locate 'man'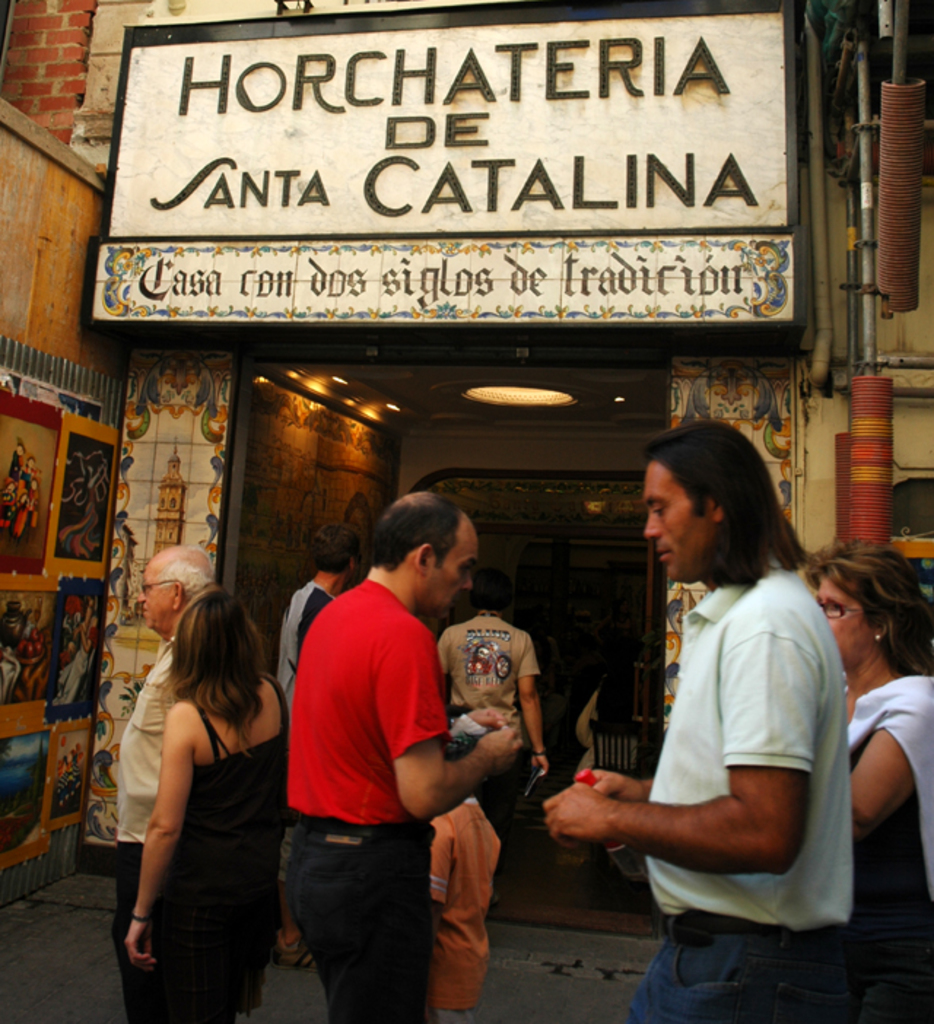
Rect(271, 519, 352, 697)
